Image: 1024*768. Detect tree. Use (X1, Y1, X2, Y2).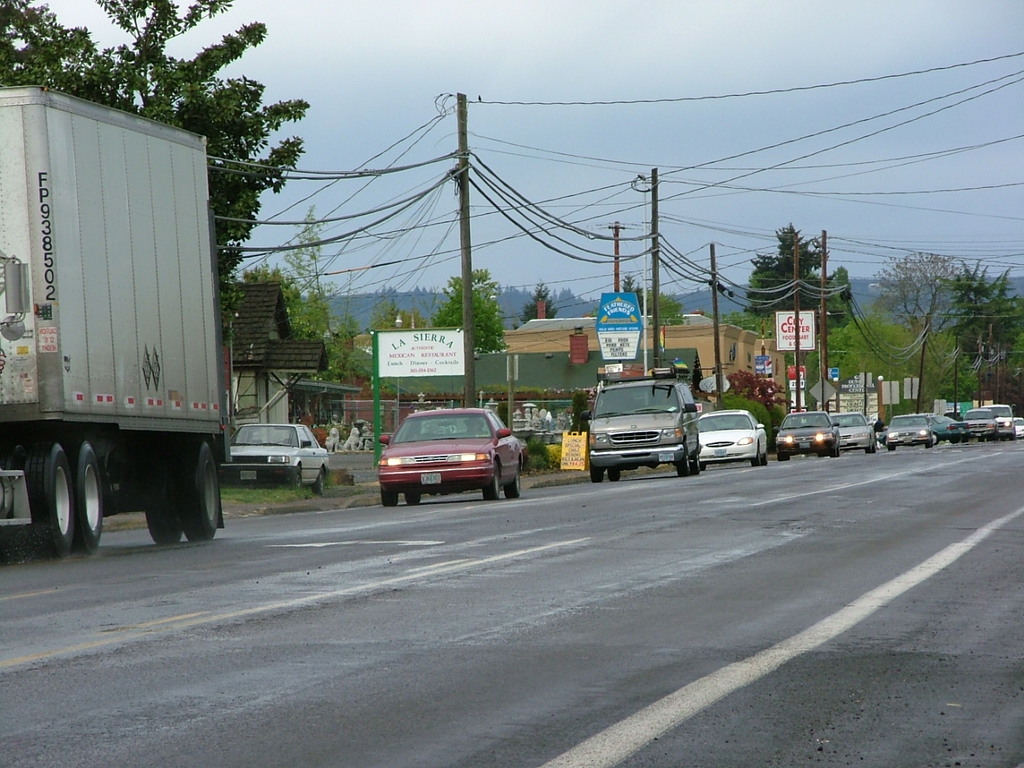
(747, 222, 853, 354).
